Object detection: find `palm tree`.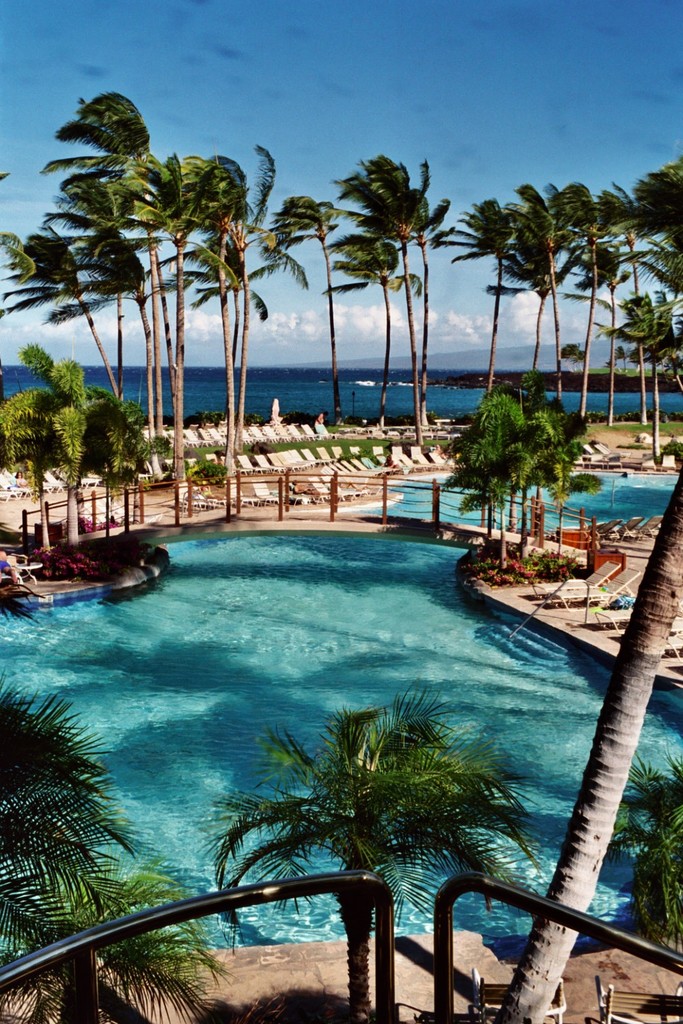
box=[326, 238, 417, 408].
